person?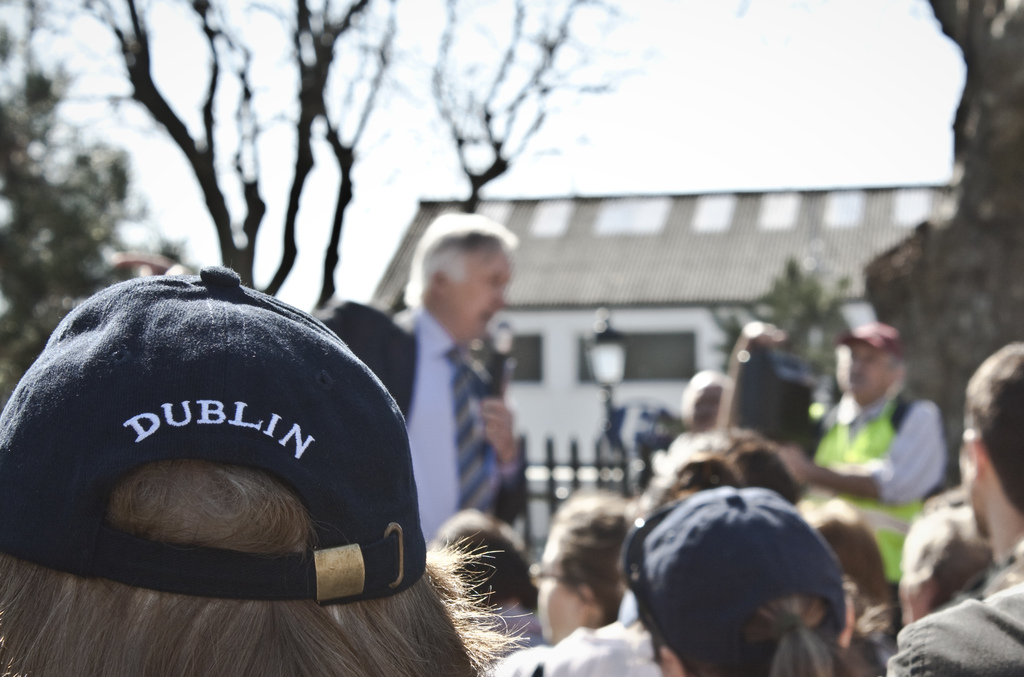
{"left": 783, "top": 329, "right": 944, "bottom": 527}
